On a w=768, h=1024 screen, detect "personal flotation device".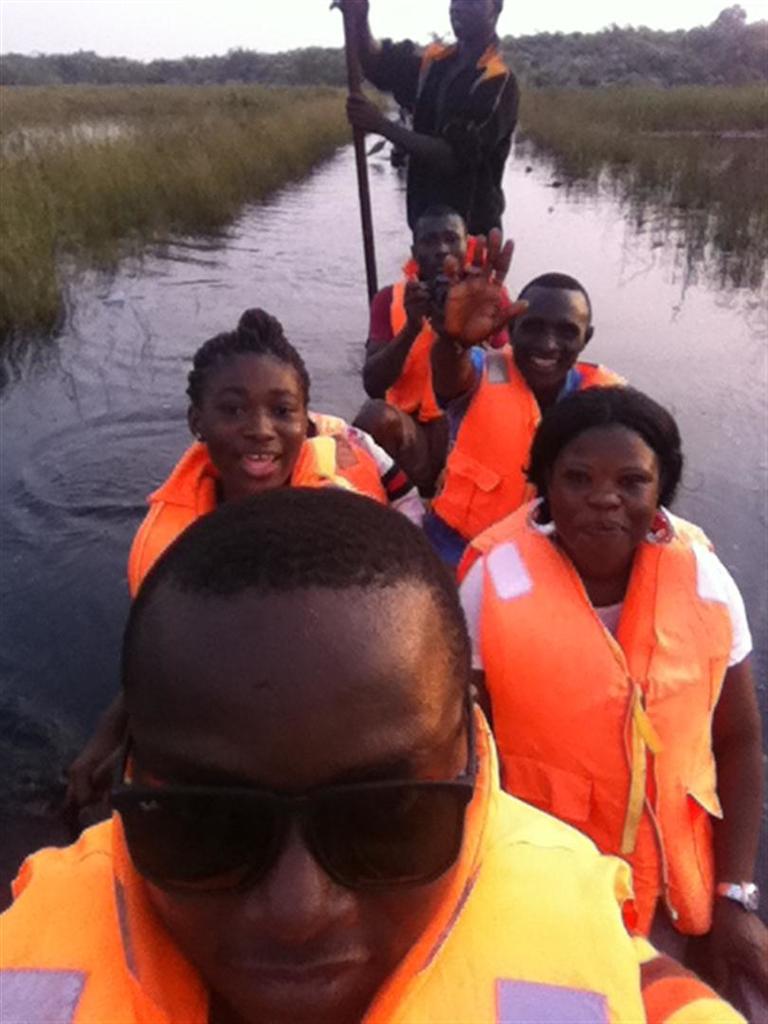
box=[394, 42, 527, 210].
